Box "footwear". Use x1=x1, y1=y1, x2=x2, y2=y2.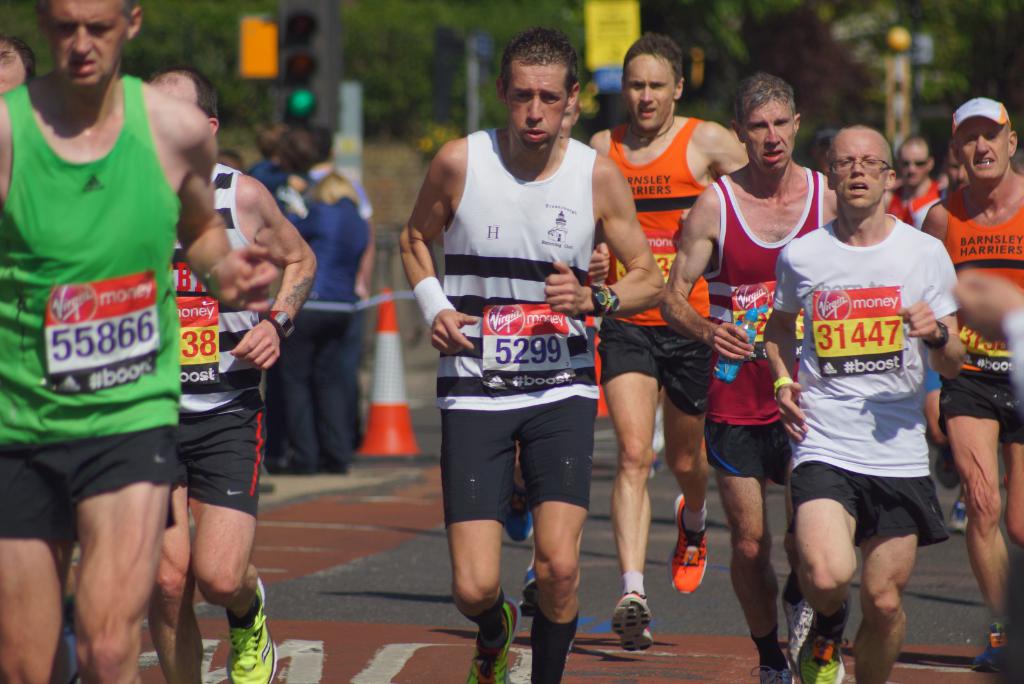
x1=787, y1=571, x2=814, y2=664.
